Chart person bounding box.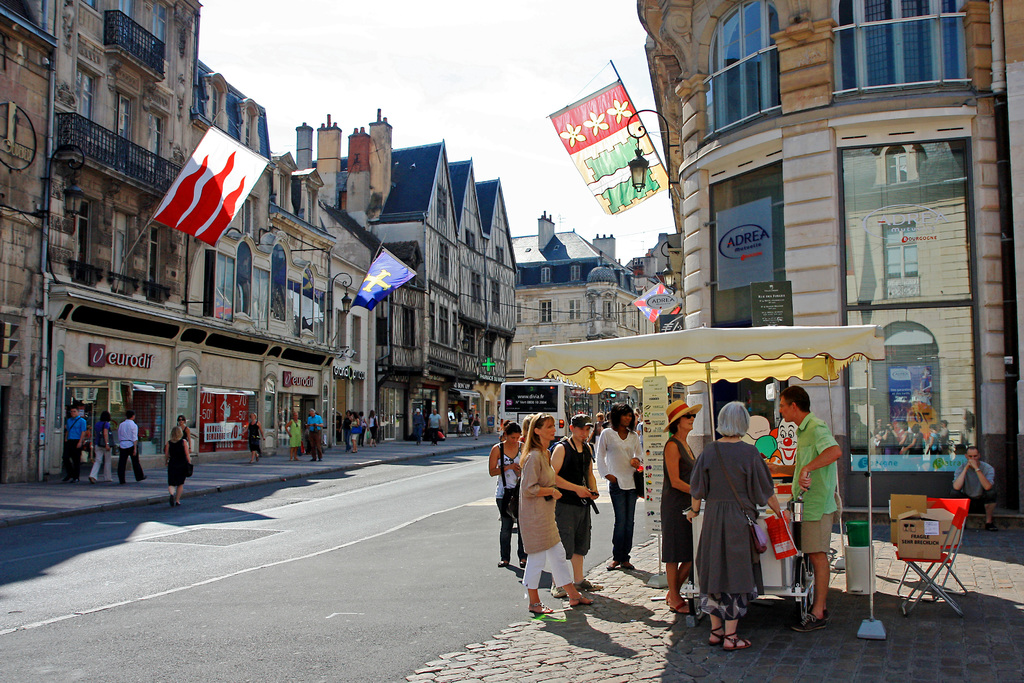
Charted: {"left": 112, "top": 410, "right": 147, "bottom": 490}.
